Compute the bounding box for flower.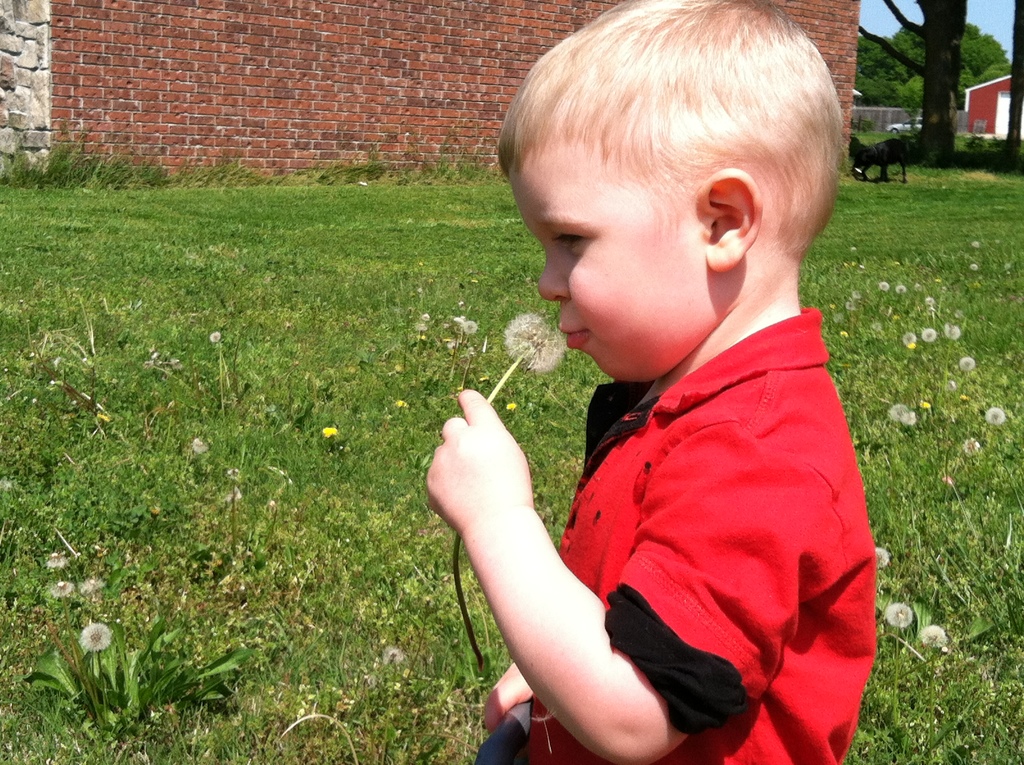
l=875, t=546, r=888, b=571.
